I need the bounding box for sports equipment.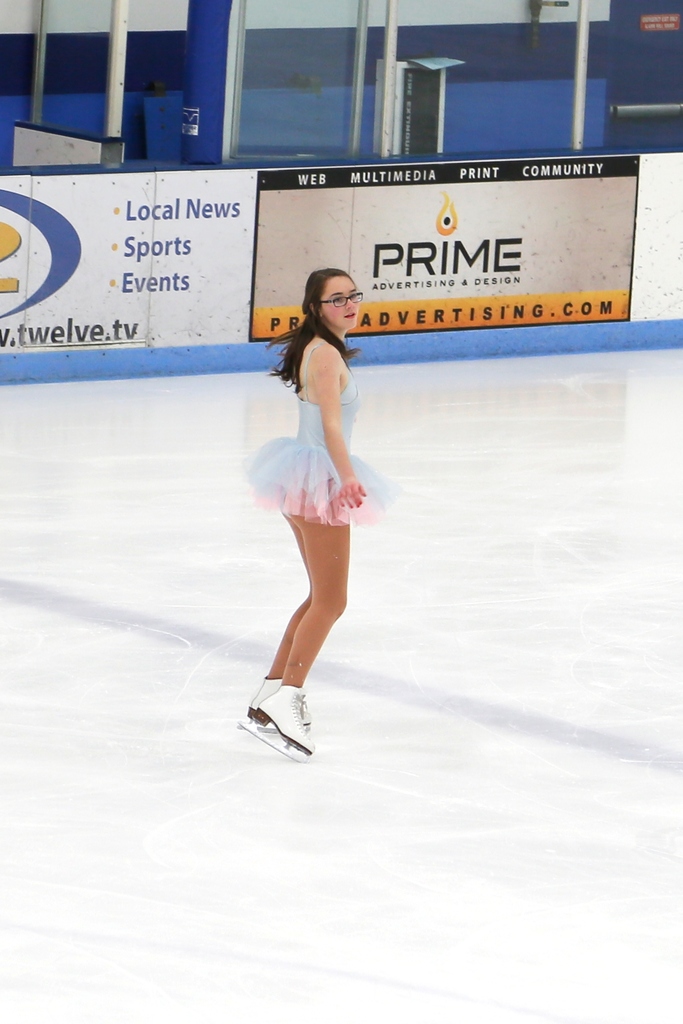
Here it is: detection(239, 682, 312, 767).
